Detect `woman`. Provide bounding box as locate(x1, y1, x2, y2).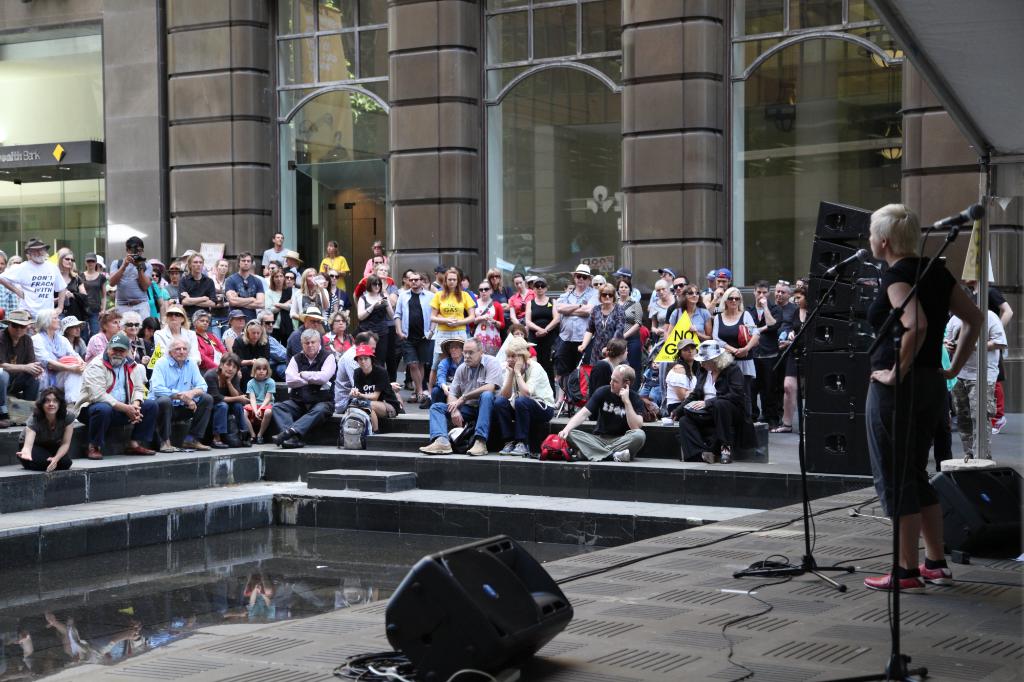
locate(324, 269, 351, 317).
